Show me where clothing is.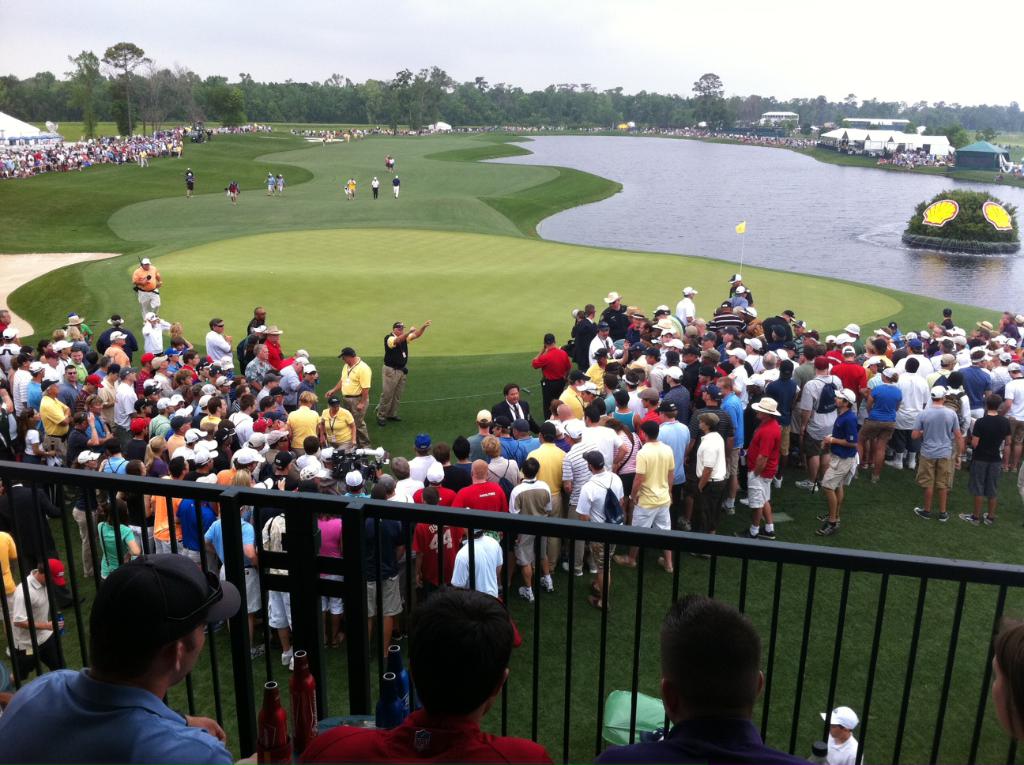
clothing is at x1=5, y1=533, x2=17, y2=609.
